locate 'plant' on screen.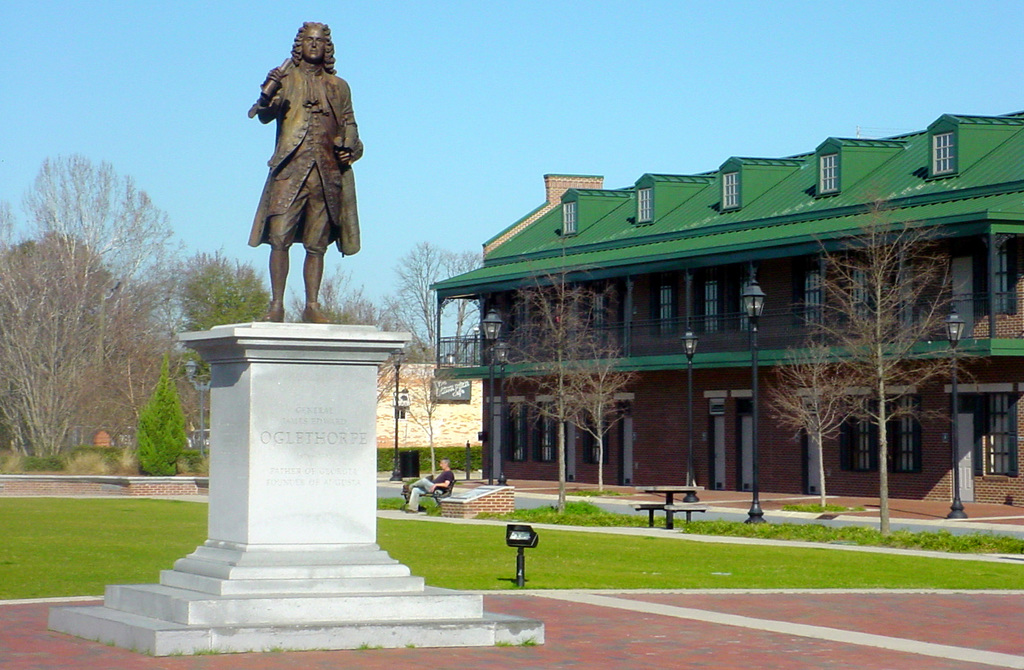
On screen at bbox=(139, 353, 194, 476).
